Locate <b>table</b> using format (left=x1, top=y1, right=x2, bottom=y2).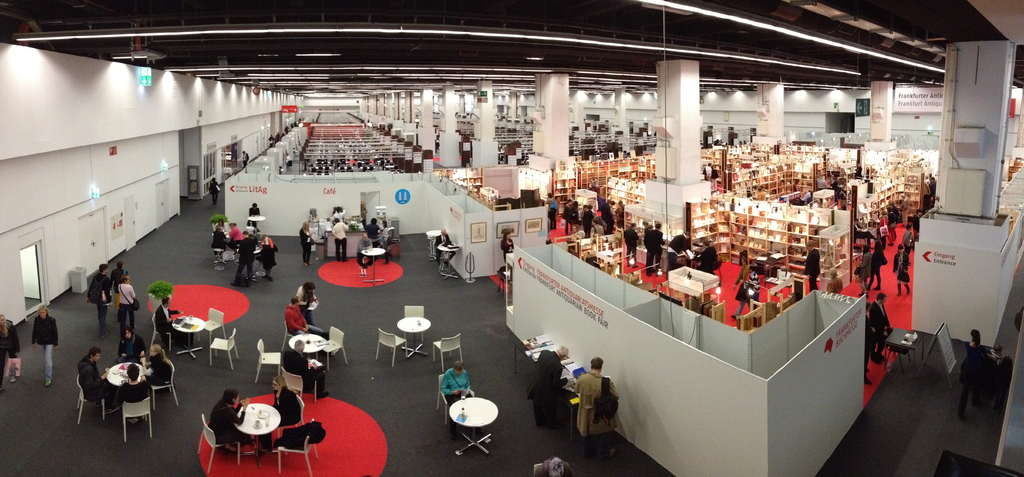
(left=226, top=401, right=297, bottom=440).
